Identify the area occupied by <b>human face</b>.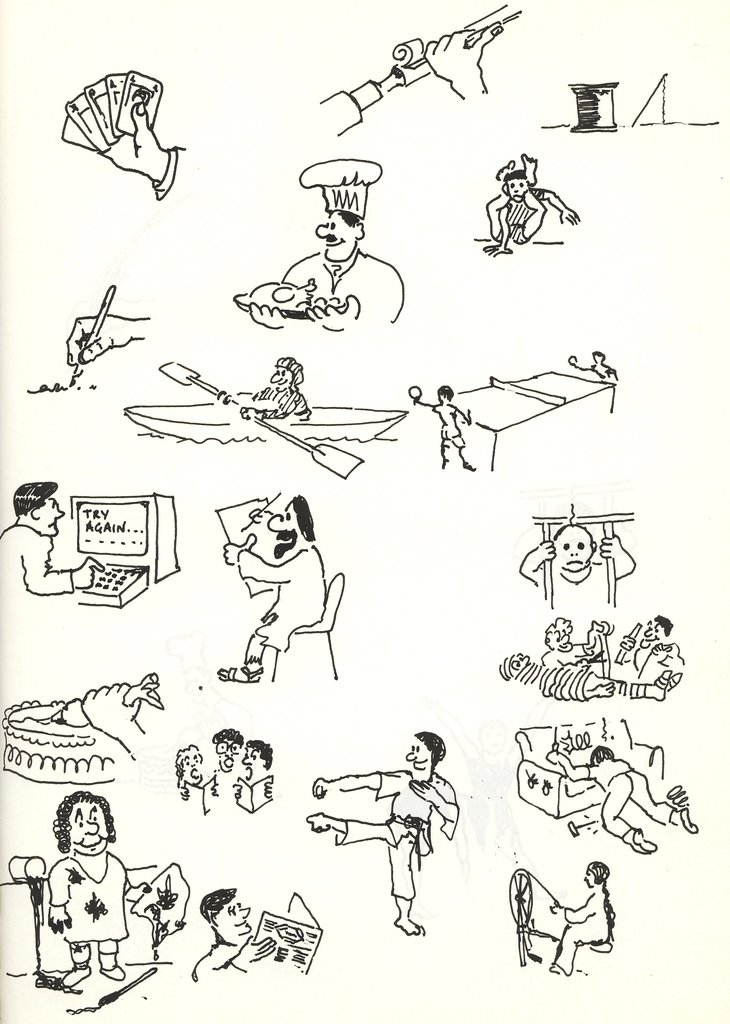
Area: Rect(73, 809, 112, 854).
